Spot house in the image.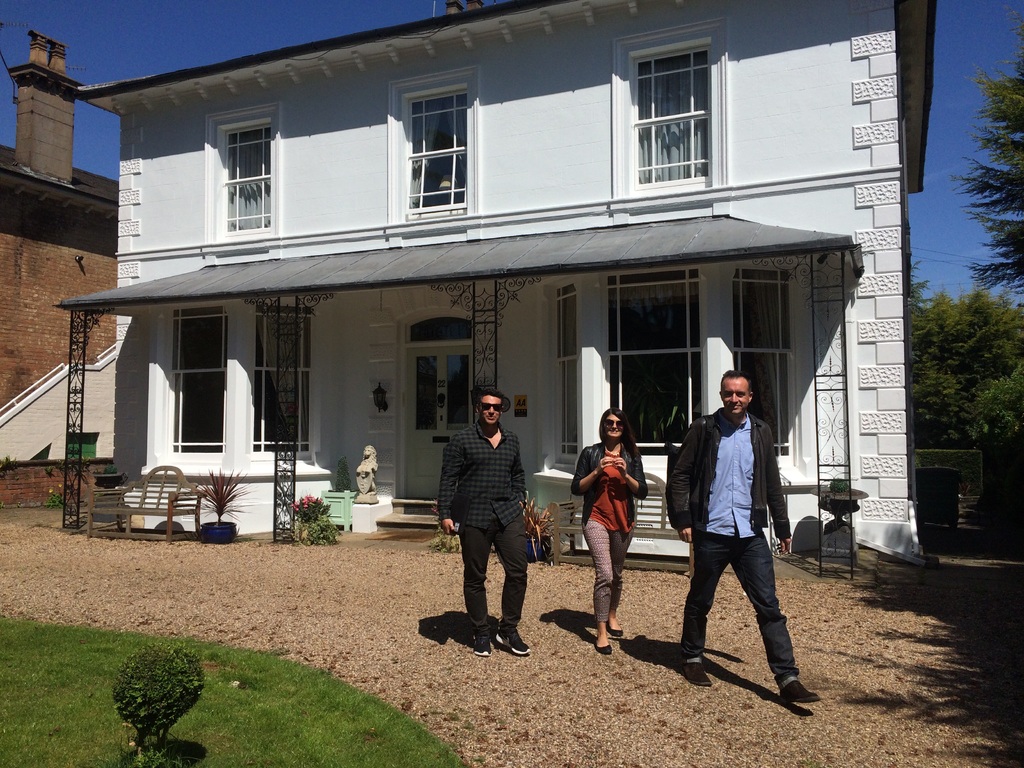
house found at (x1=63, y1=0, x2=932, y2=566).
